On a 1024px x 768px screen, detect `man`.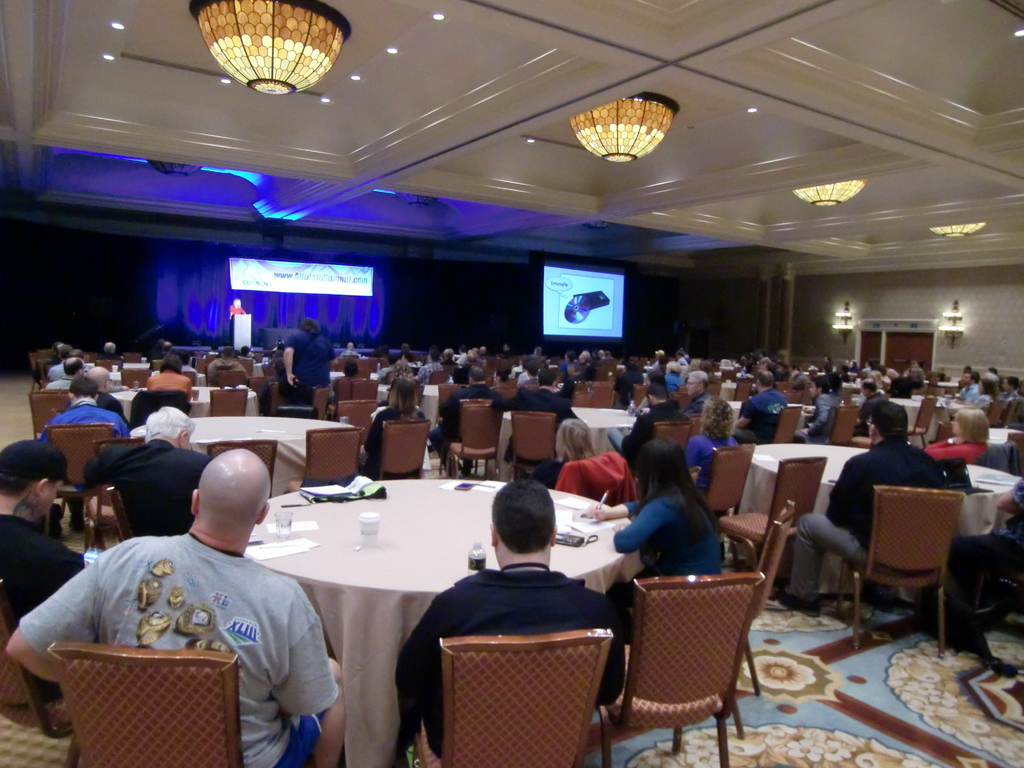
pyautogui.locateOnScreen(739, 369, 786, 445).
